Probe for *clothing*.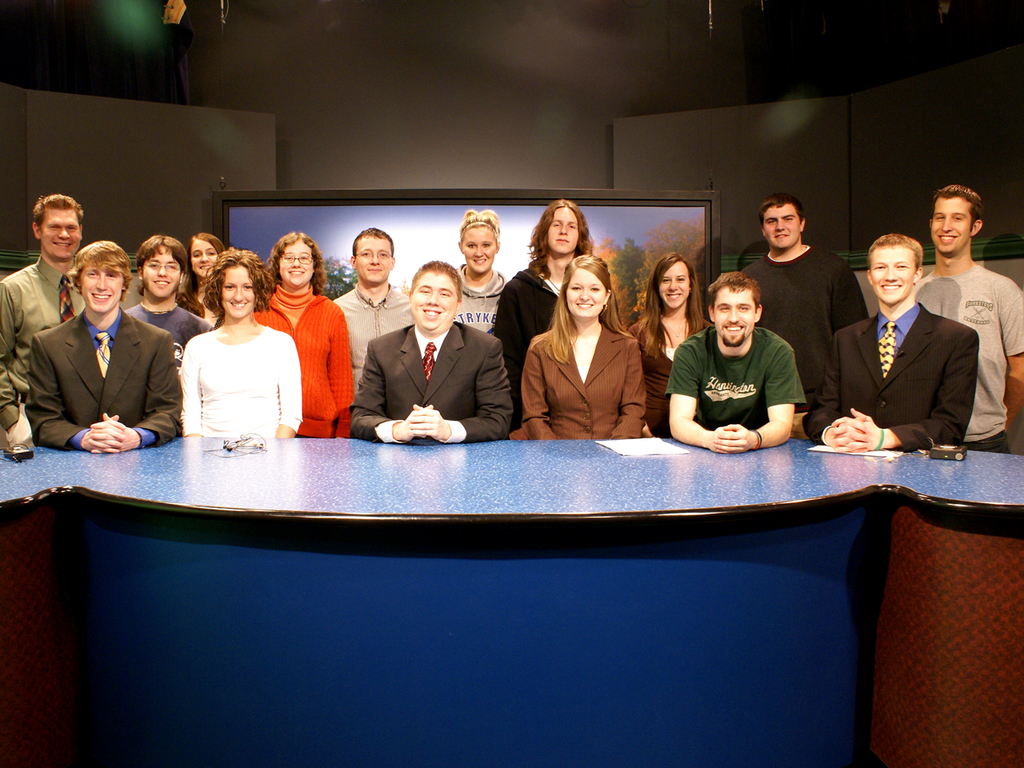
Probe result: box=[661, 318, 814, 426].
